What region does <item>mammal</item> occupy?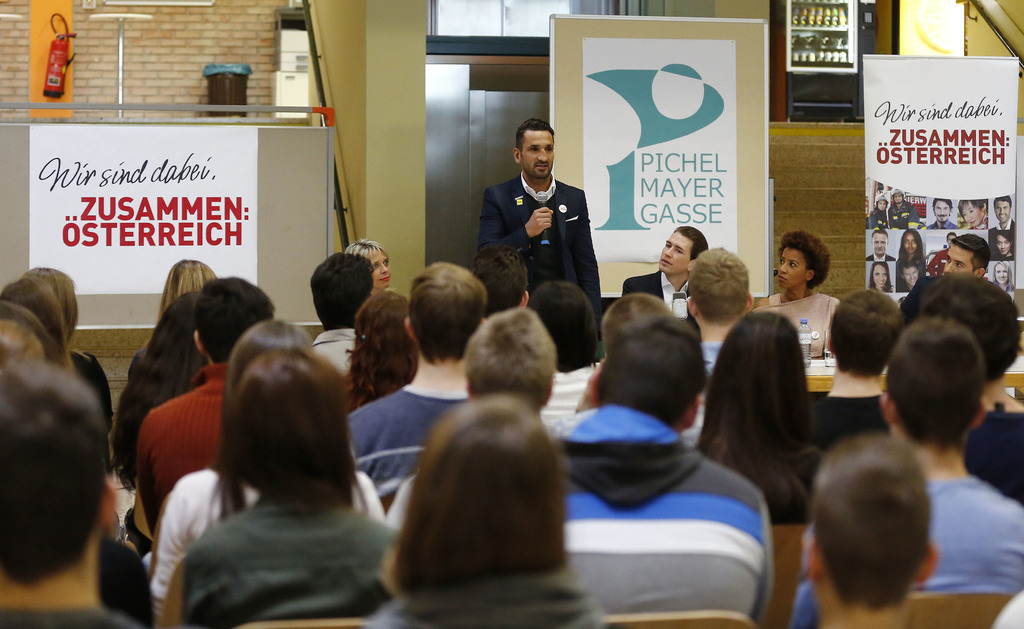
left=755, top=230, right=840, bottom=359.
